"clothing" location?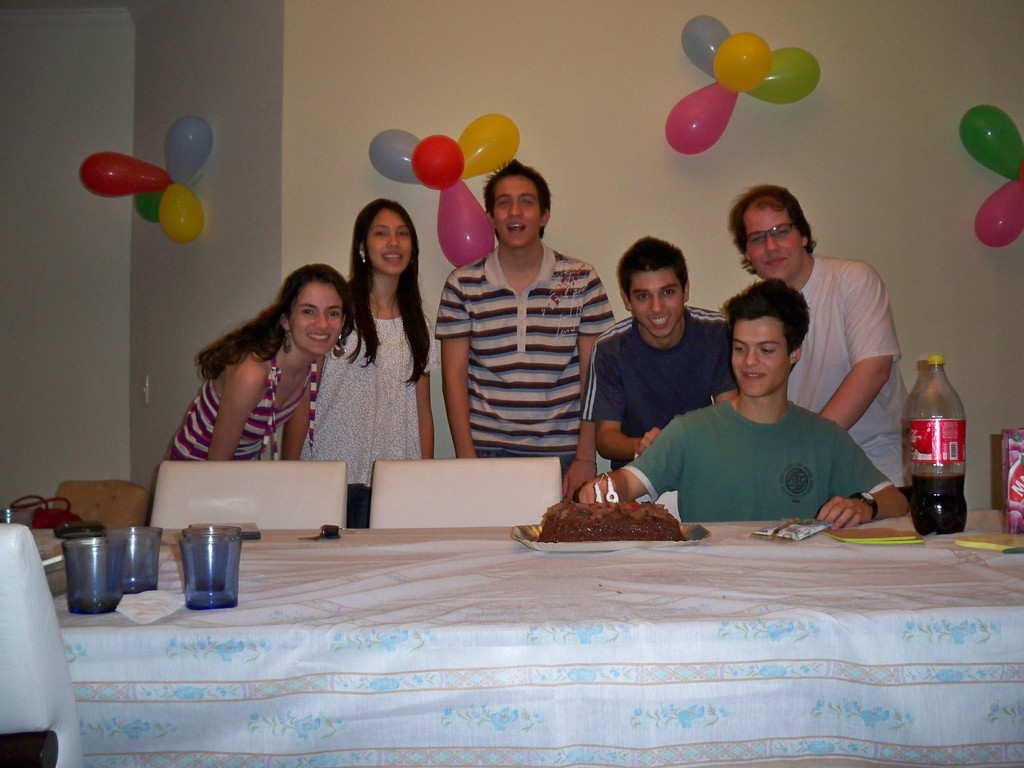
rect(436, 245, 616, 491)
